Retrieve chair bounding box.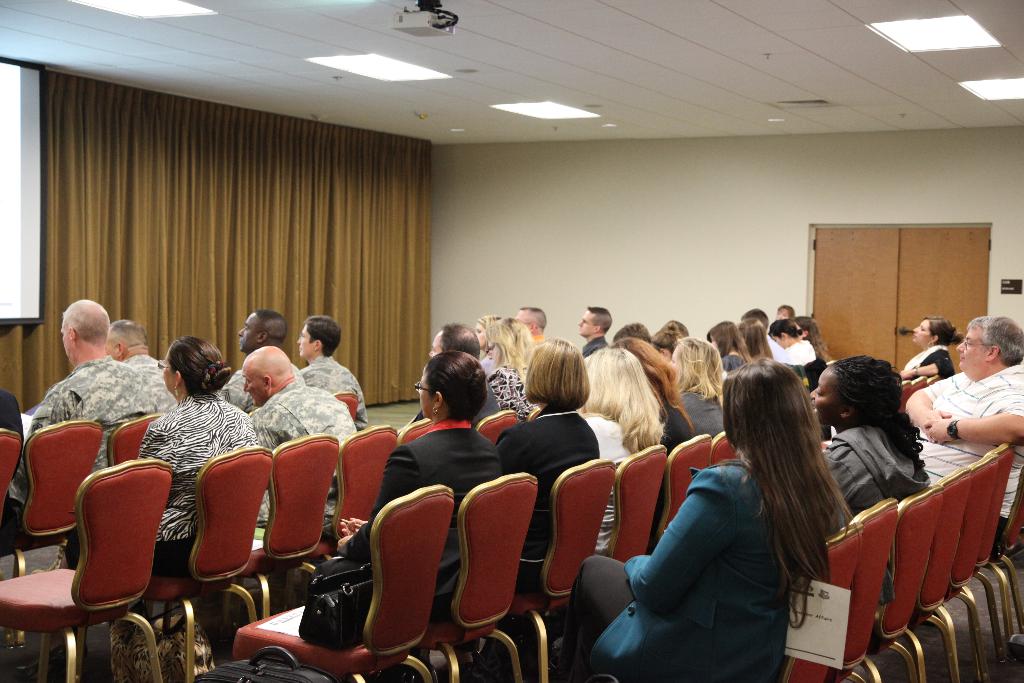
Bounding box: [280,424,405,609].
